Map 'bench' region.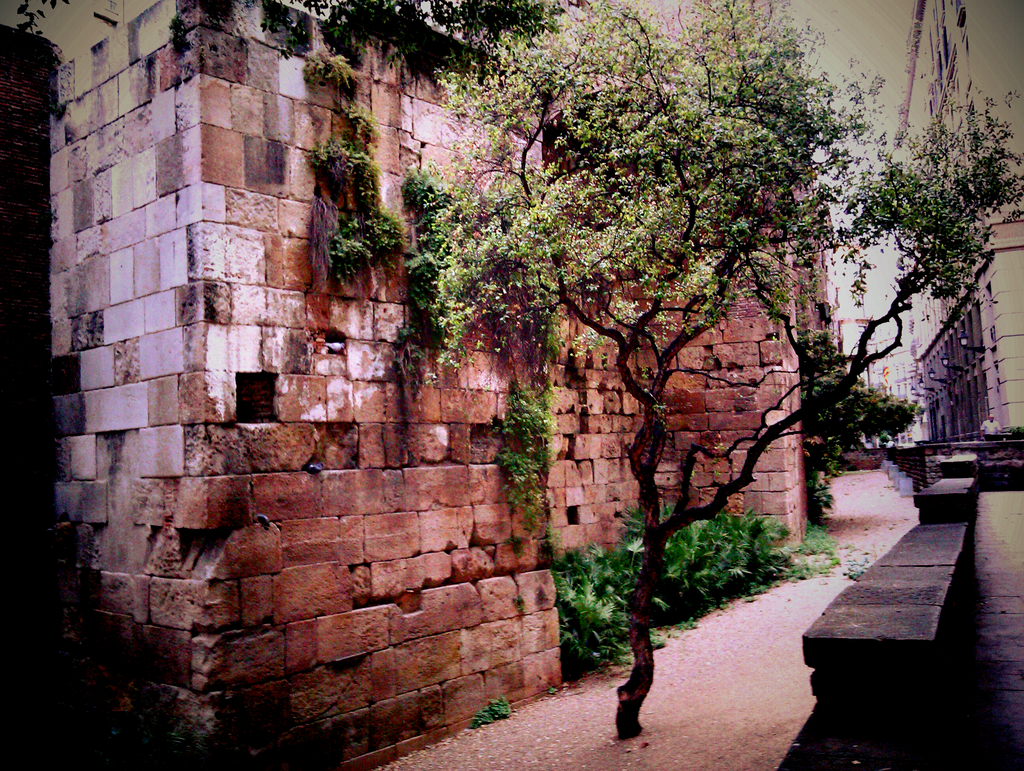
Mapped to rect(796, 521, 984, 749).
